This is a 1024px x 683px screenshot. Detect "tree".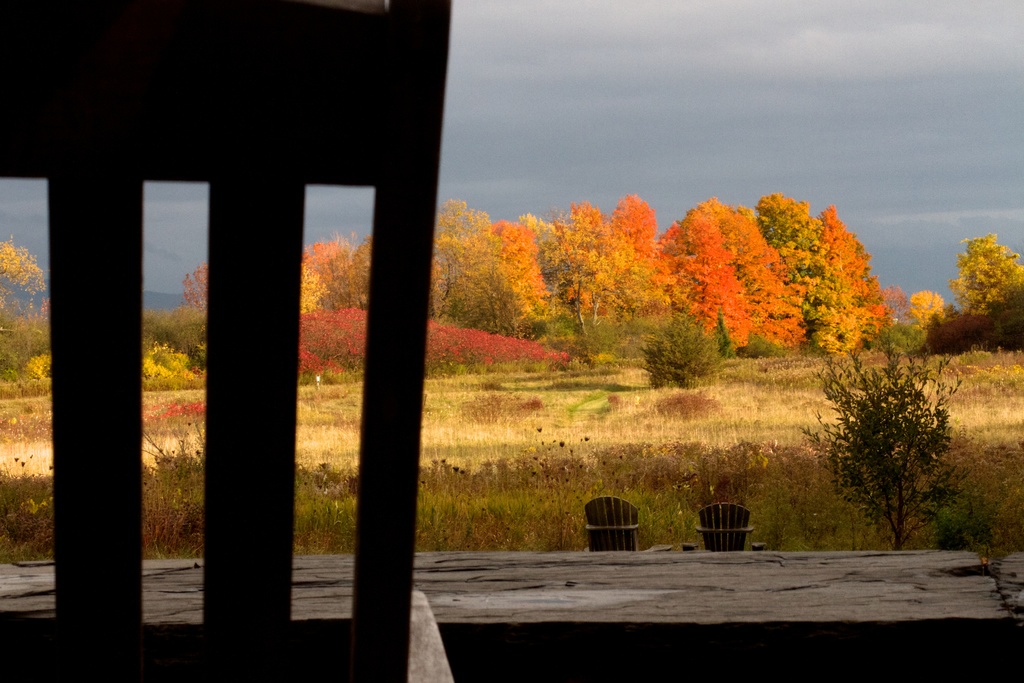
{"x1": 0, "y1": 240, "x2": 58, "y2": 333}.
